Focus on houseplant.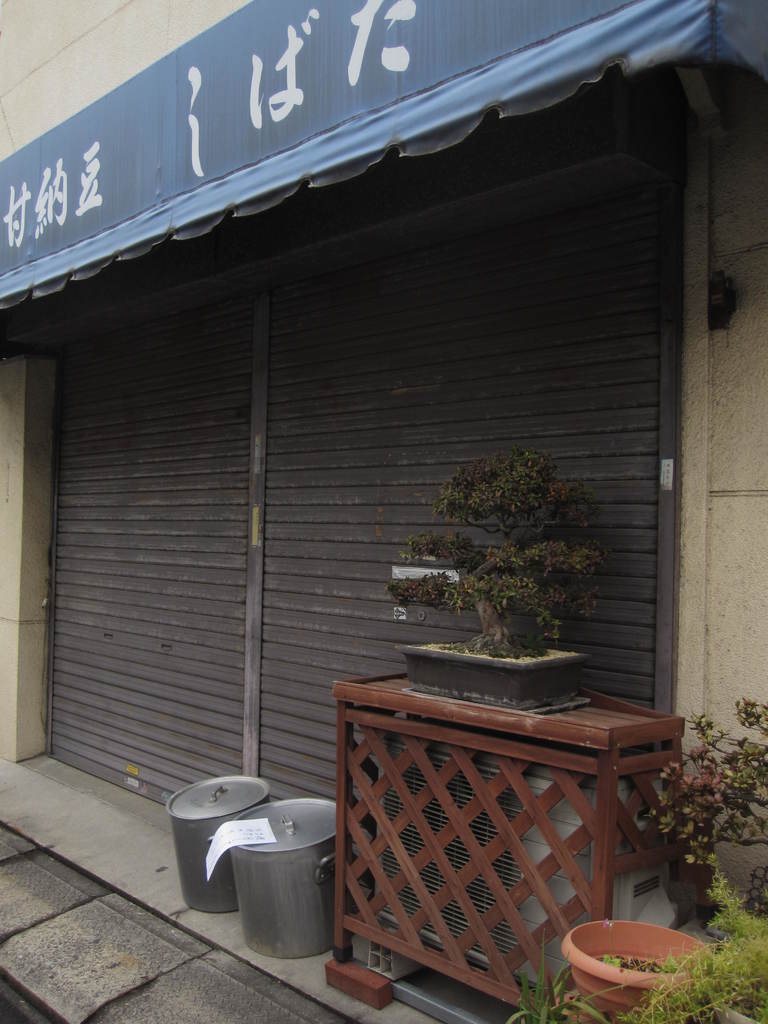
Focused at bbox(632, 692, 767, 944).
